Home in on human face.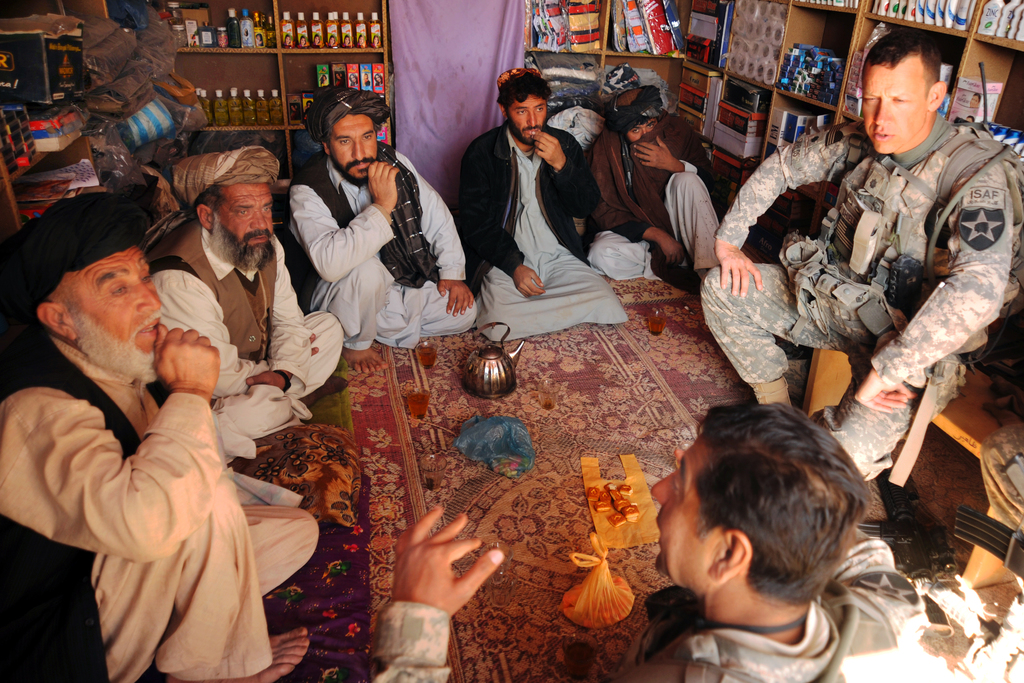
Homed in at detection(652, 432, 723, 593).
